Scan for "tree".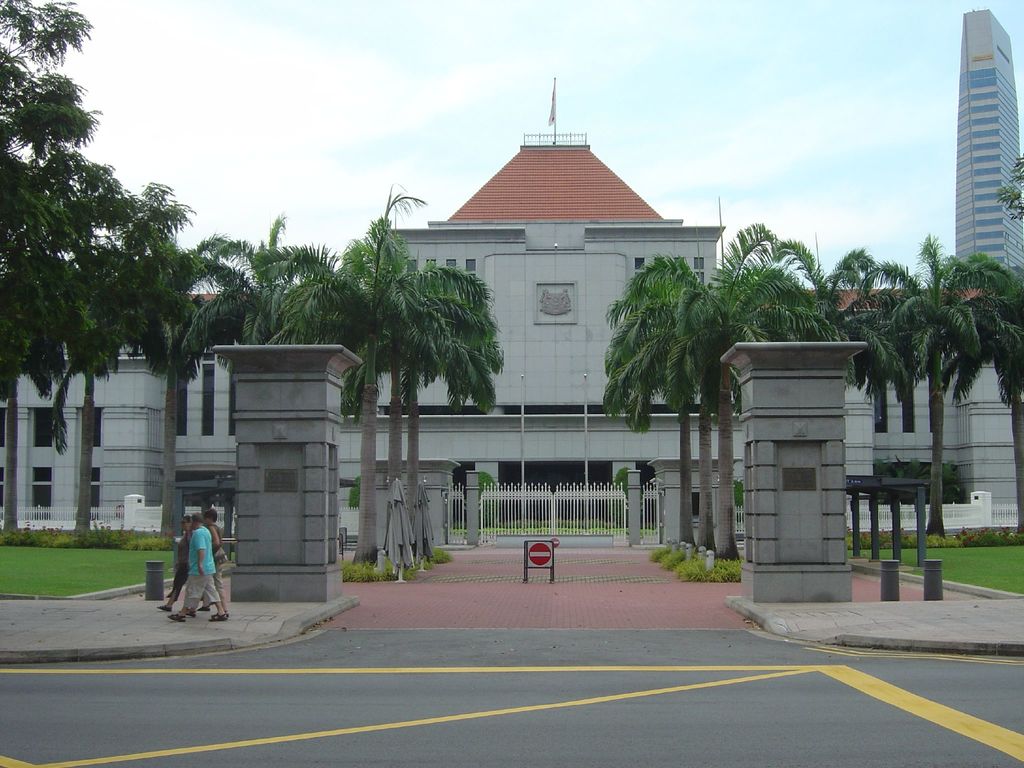
Scan result: <region>71, 187, 161, 534</region>.
